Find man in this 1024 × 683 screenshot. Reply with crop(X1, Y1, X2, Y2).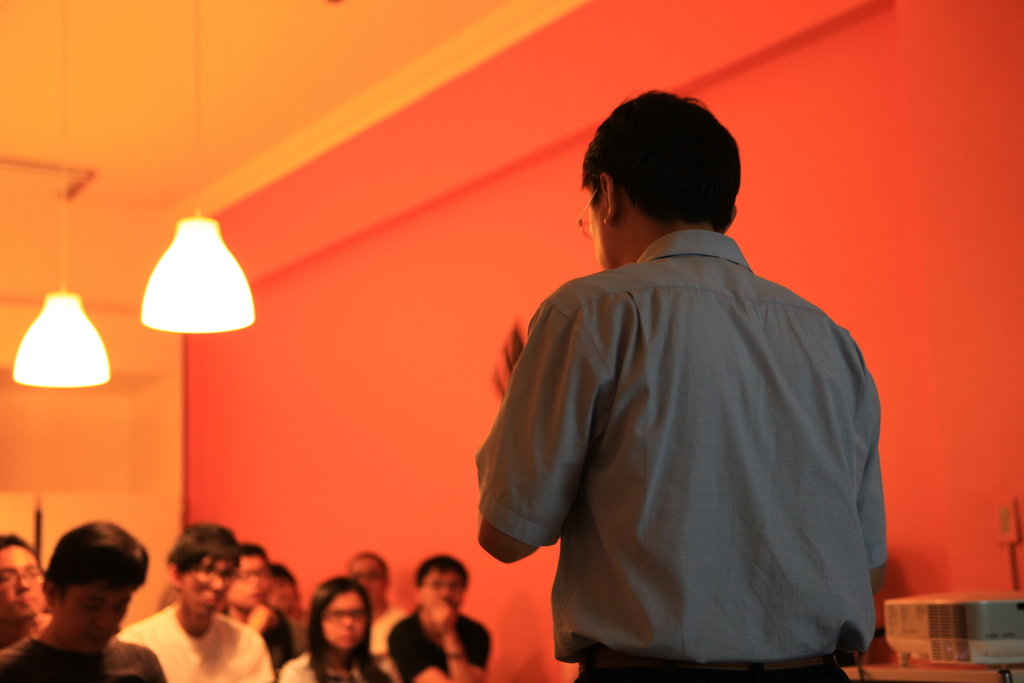
crop(353, 553, 415, 682).
